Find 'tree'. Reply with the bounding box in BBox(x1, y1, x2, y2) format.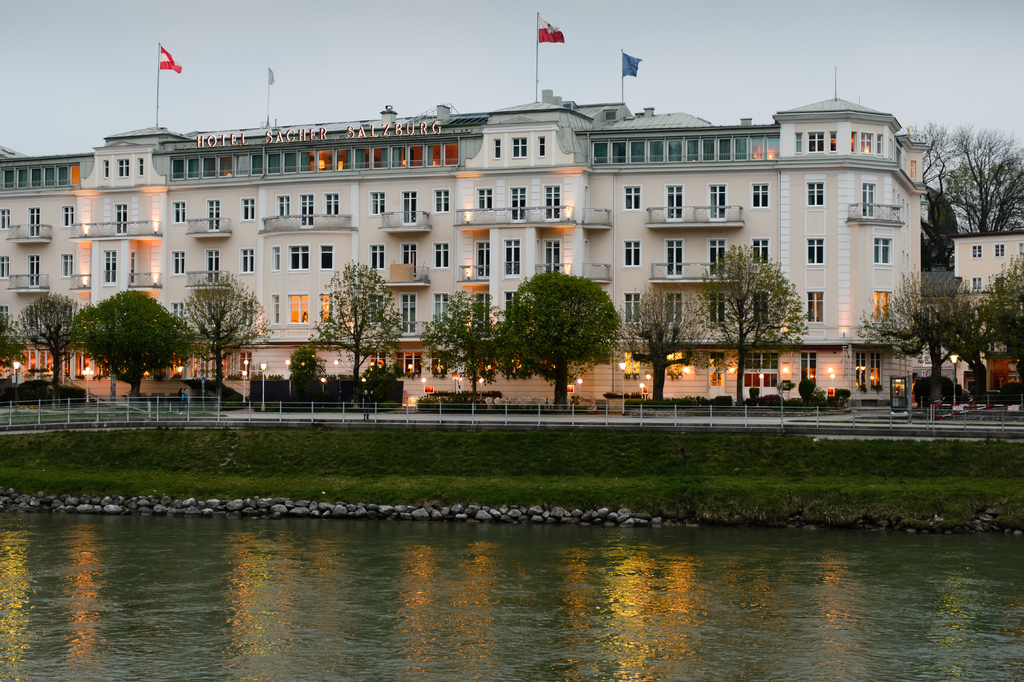
BBox(59, 272, 189, 382).
